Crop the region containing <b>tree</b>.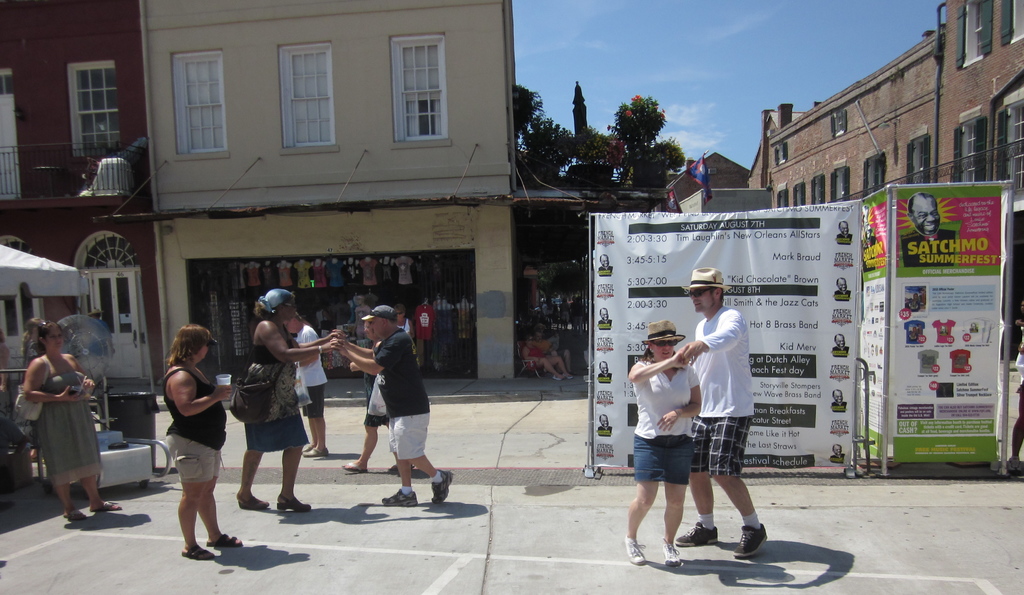
Crop region: bbox=[511, 67, 691, 293].
